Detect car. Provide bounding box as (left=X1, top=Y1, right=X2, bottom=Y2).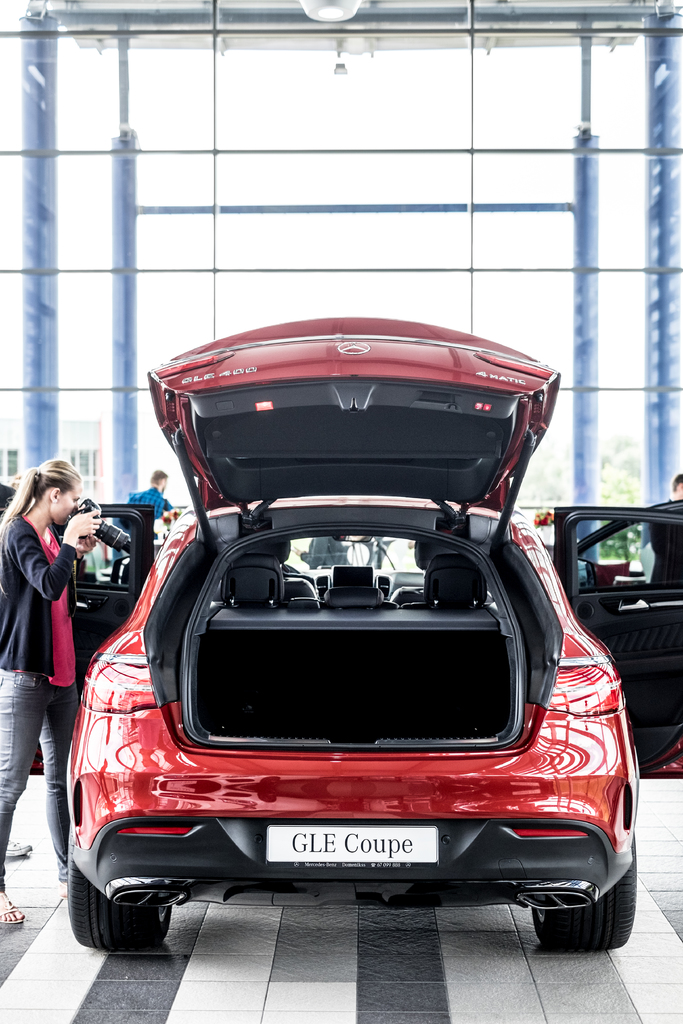
(left=544, top=496, right=680, bottom=762).
